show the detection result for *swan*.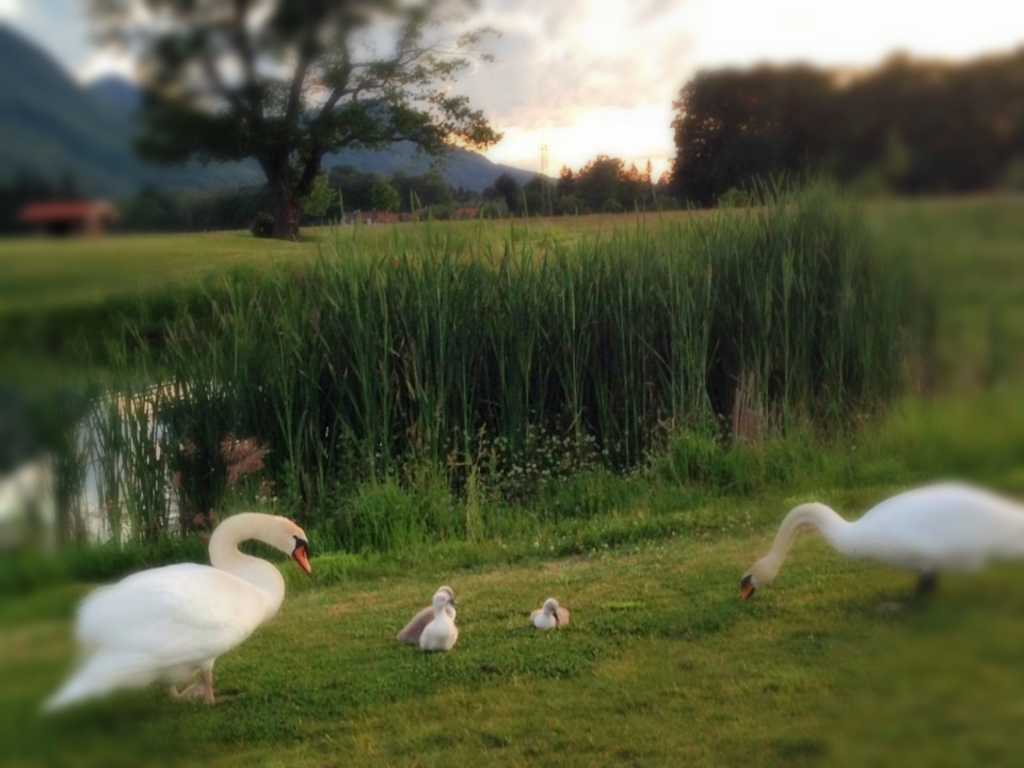
737:481:1023:609.
